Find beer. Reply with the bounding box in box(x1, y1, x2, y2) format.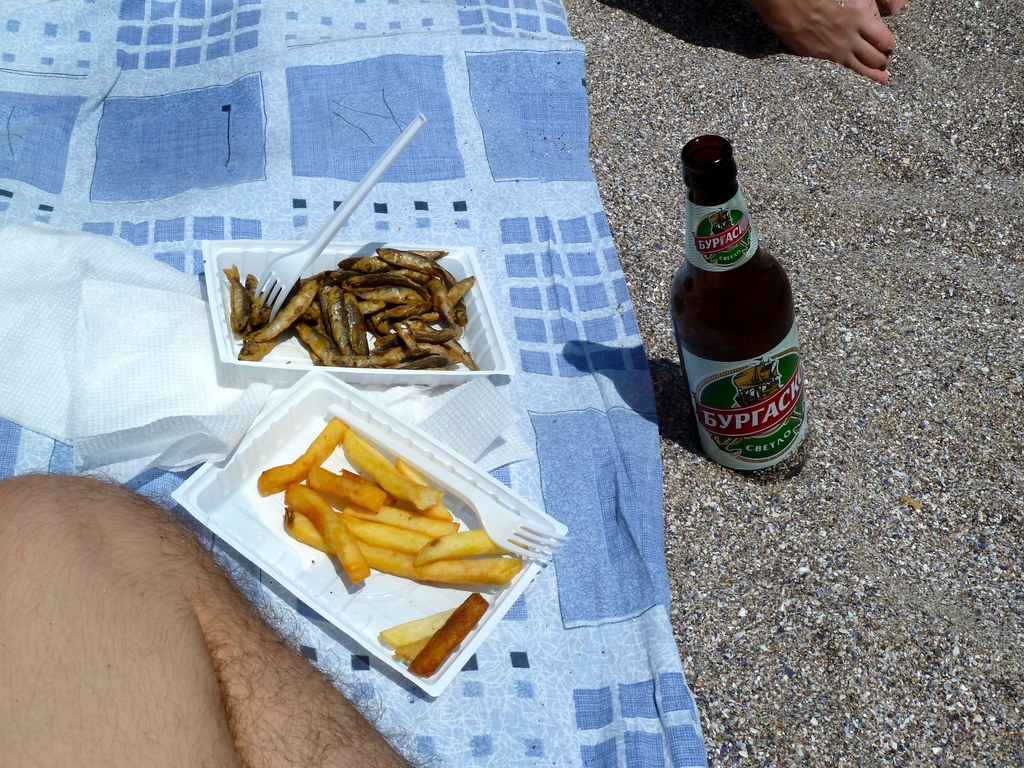
box(657, 135, 810, 476).
